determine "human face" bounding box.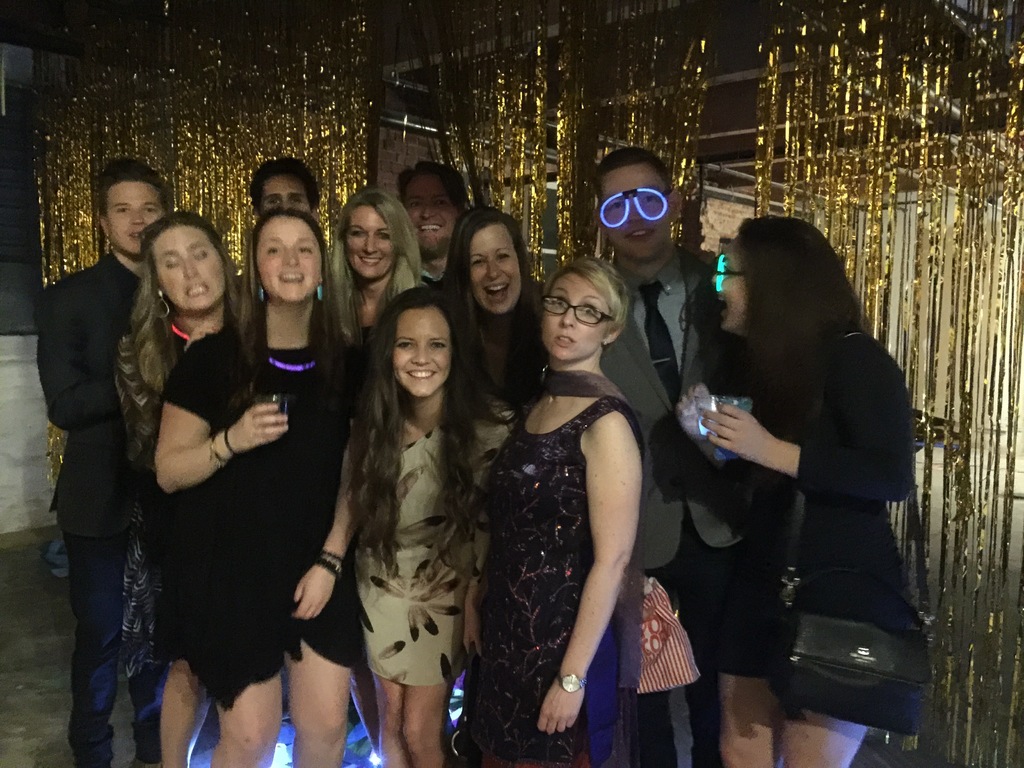
Determined: rect(254, 212, 317, 301).
